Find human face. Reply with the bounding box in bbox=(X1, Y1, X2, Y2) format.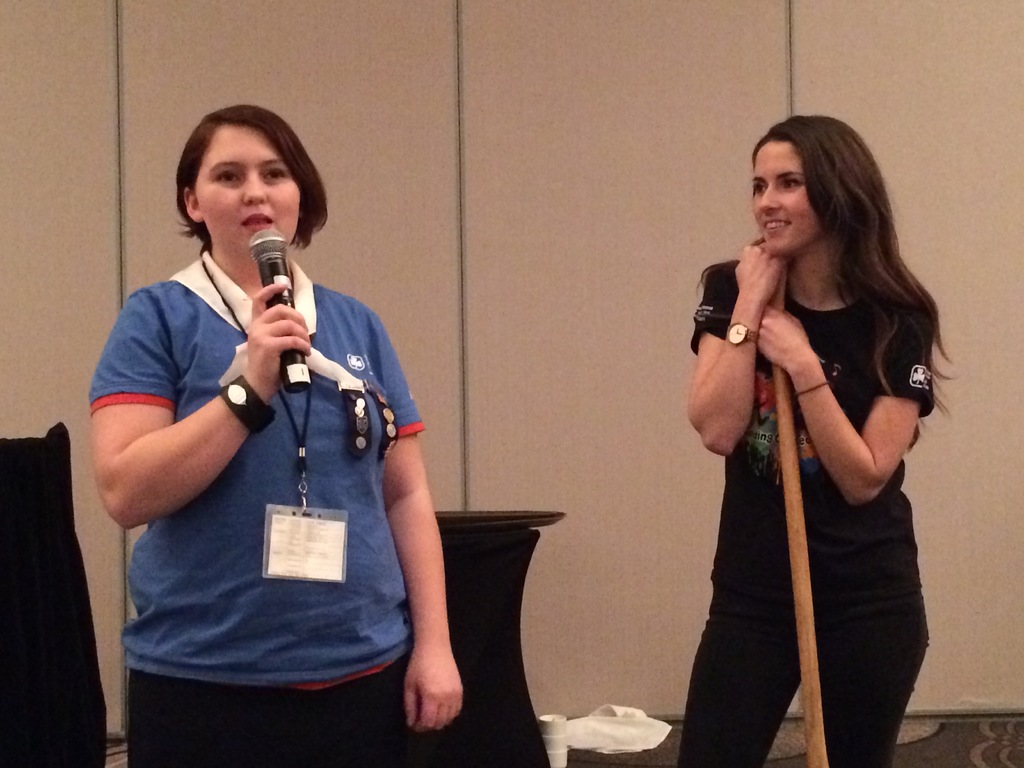
bbox=(197, 122, 301, 252).
